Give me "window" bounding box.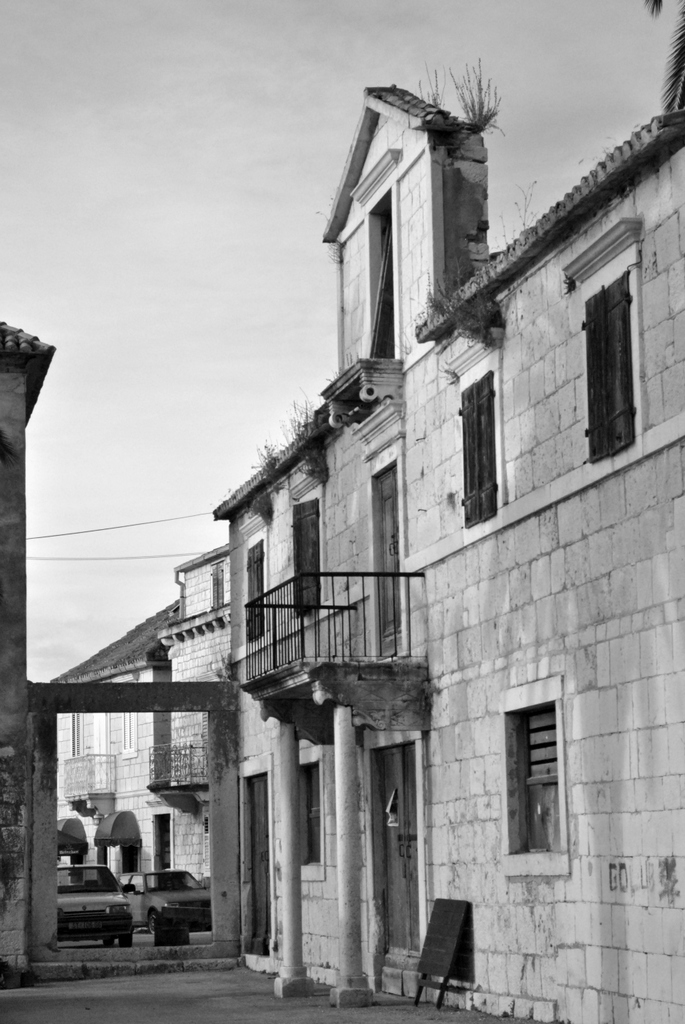
BBox(242, 532, 264, 643).
